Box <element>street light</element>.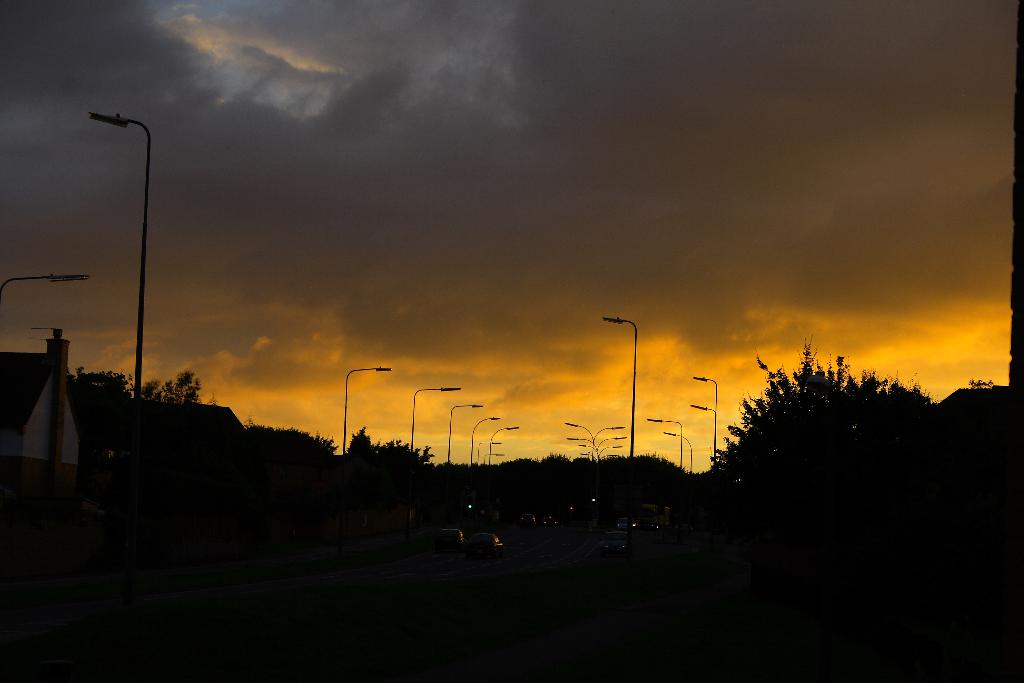
{"left": 480, "top": 441, "right": 499, "bottom": 456}.
